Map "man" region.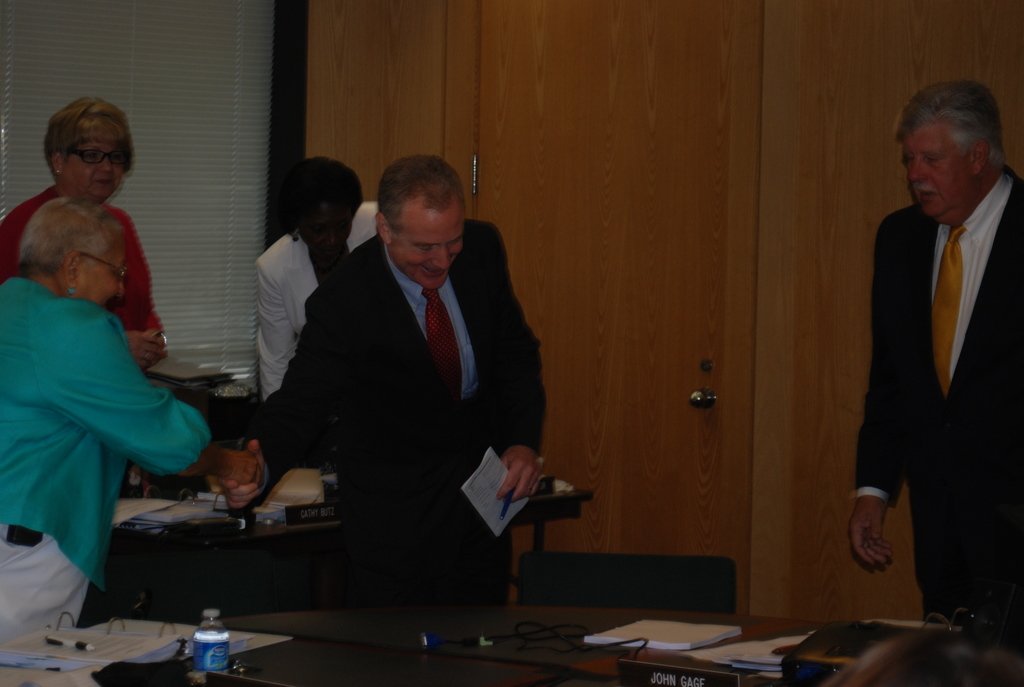
Mapped to box(846, 75, 1023, 652).
